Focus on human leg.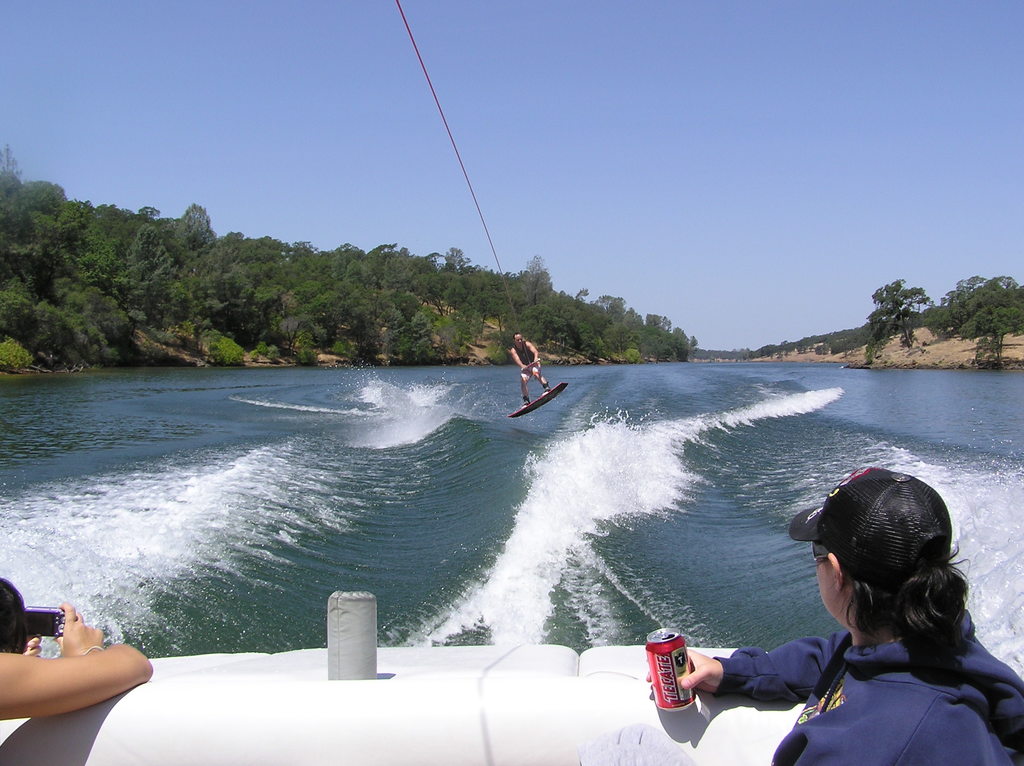
Focused at [521,372,527,408].
